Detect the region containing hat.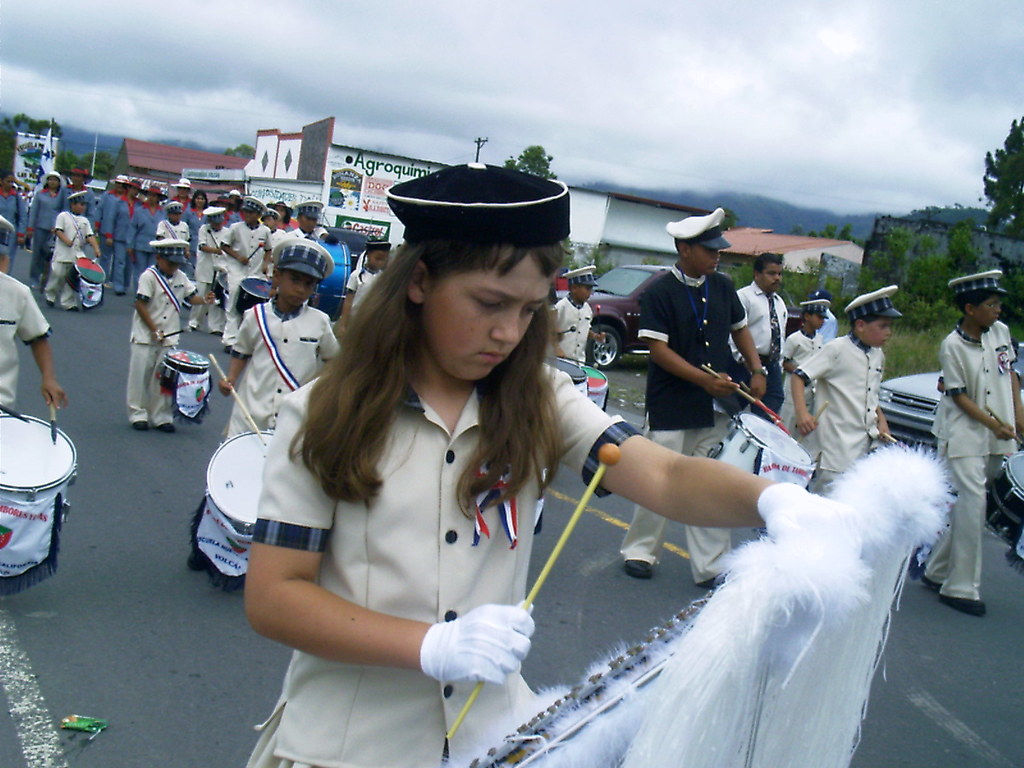
[x1=175, y1=177, x2=191, y2=193].
